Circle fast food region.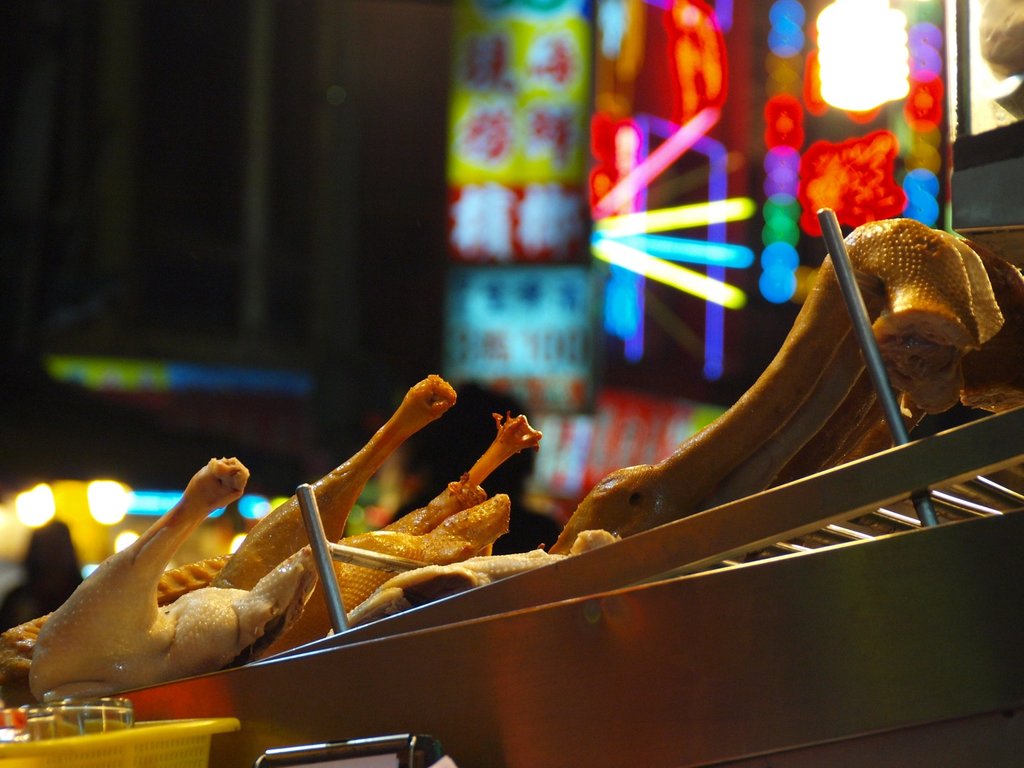
Region: (156,371,466,613).
